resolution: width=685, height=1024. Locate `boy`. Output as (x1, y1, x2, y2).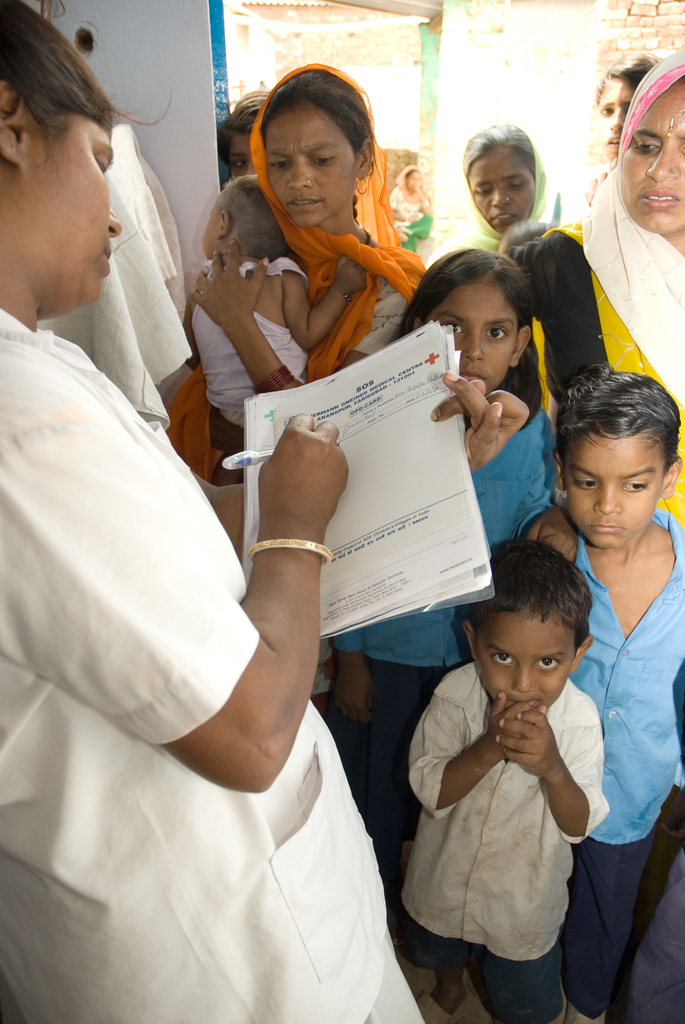
(396, 534, 613, 1023).
